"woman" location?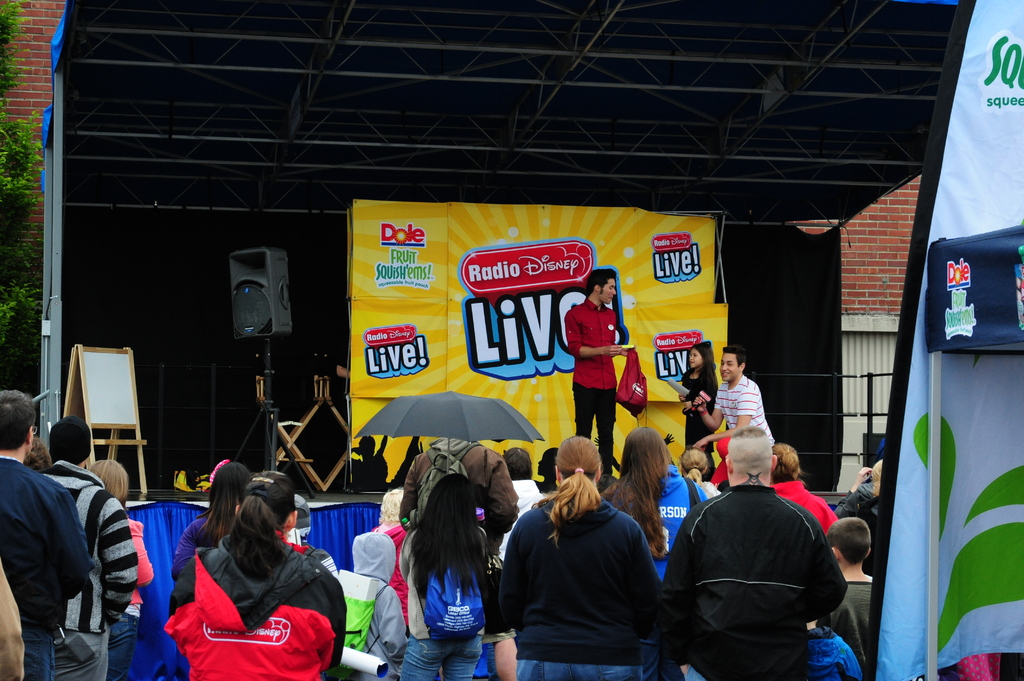
168/472/346/680
